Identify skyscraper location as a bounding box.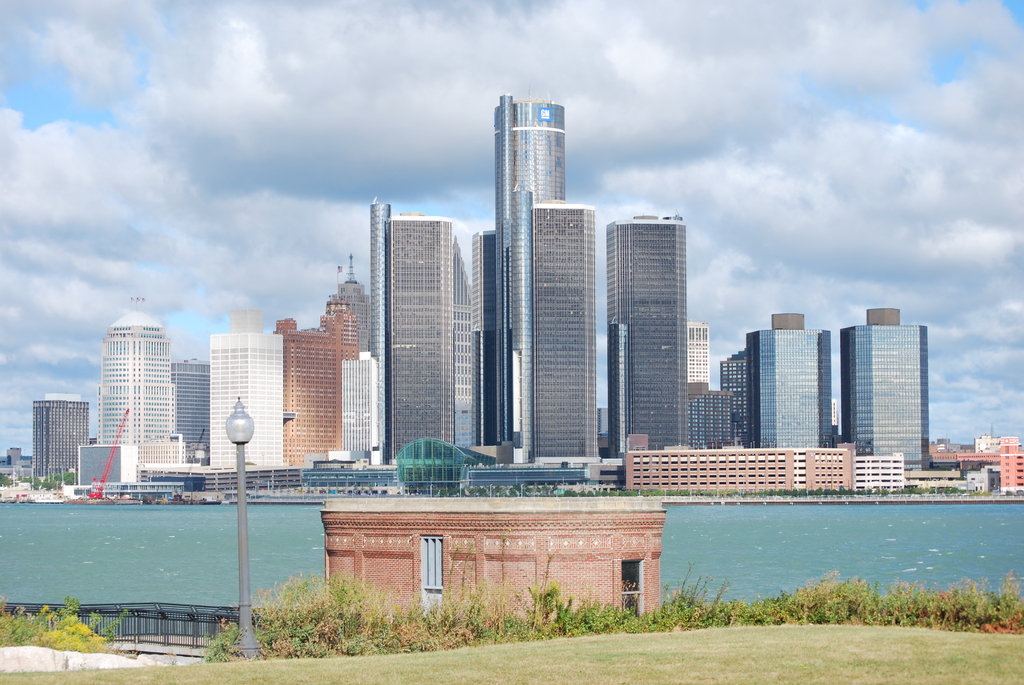
x1=215, y1=305, x2=289, y2=468.
